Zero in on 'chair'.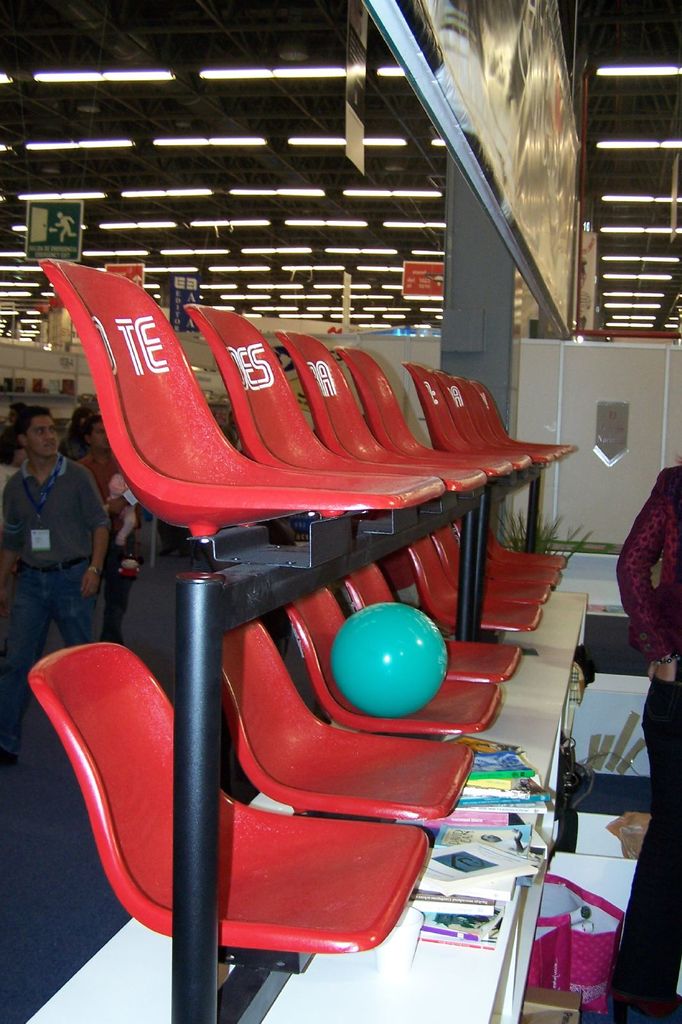
Zeroed in: (x1=337, y1=571, x2=523, y2=692).
